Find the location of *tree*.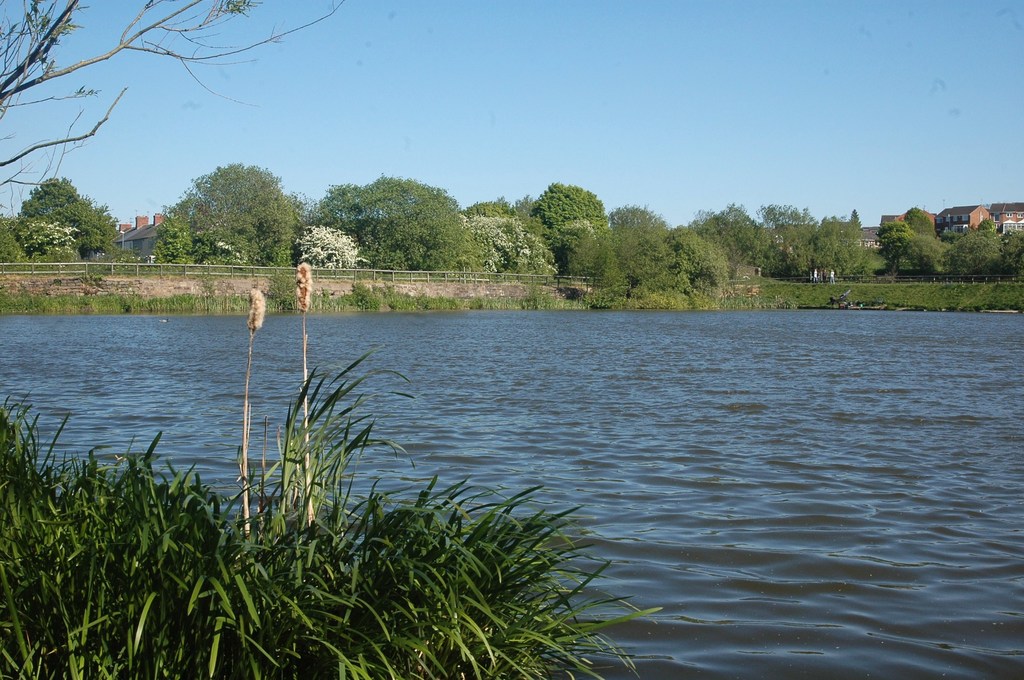
Location: (left=905, top=207, right=939, bottom=275).
